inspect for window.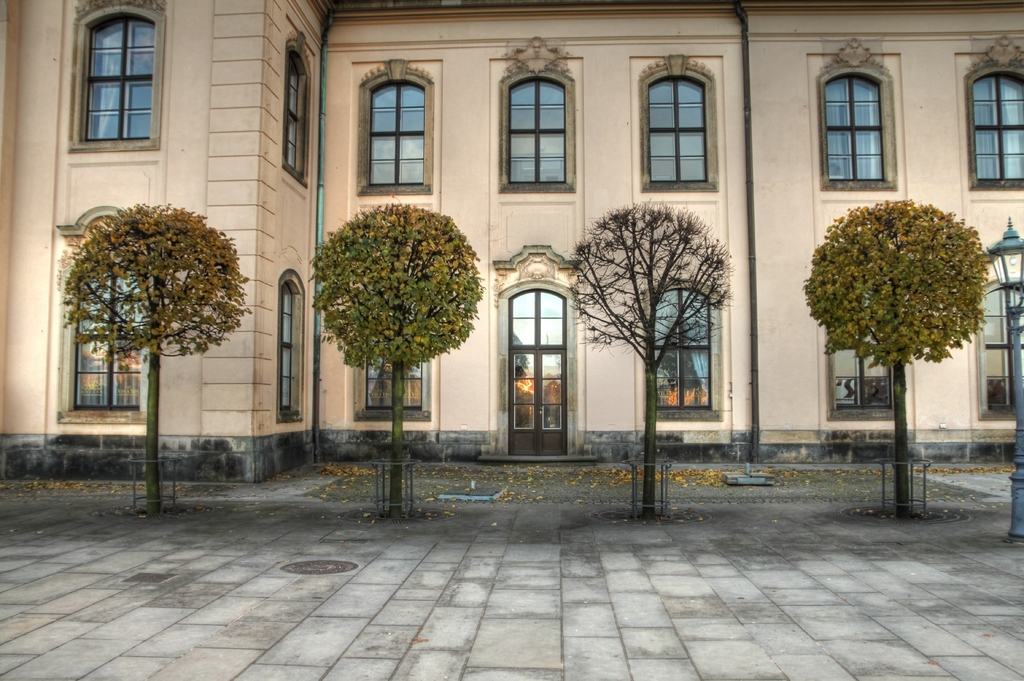
Inspection: select_region(825, 70, 904, 196).
